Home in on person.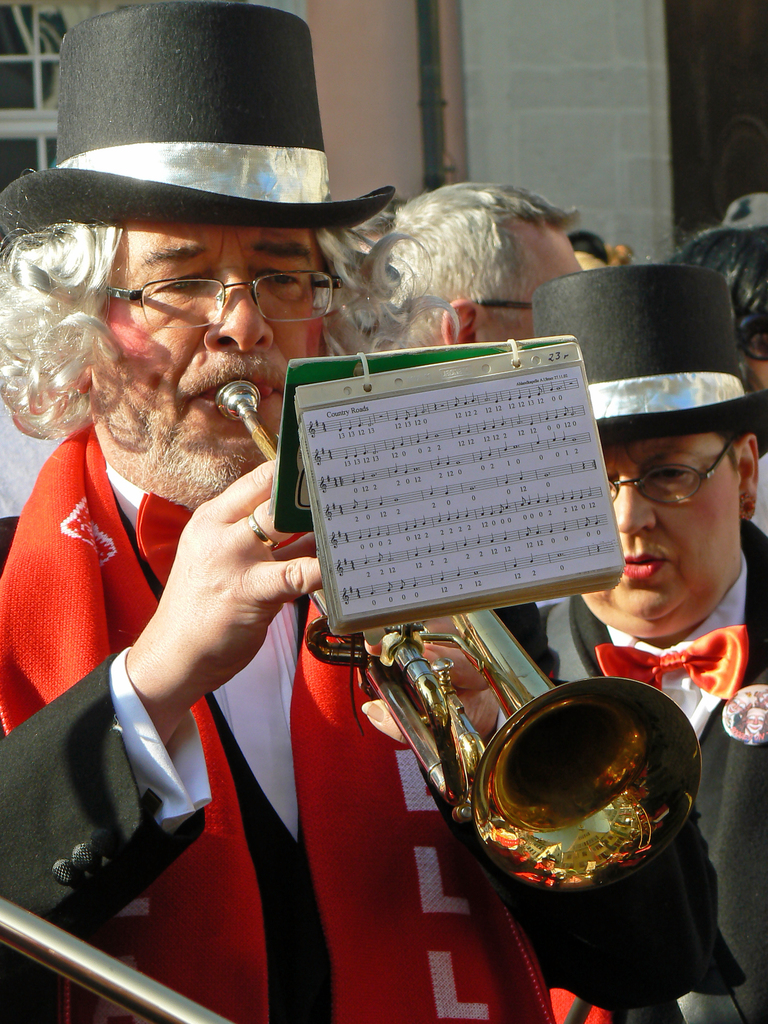
Homed in at 348, 183, 586, 622.
